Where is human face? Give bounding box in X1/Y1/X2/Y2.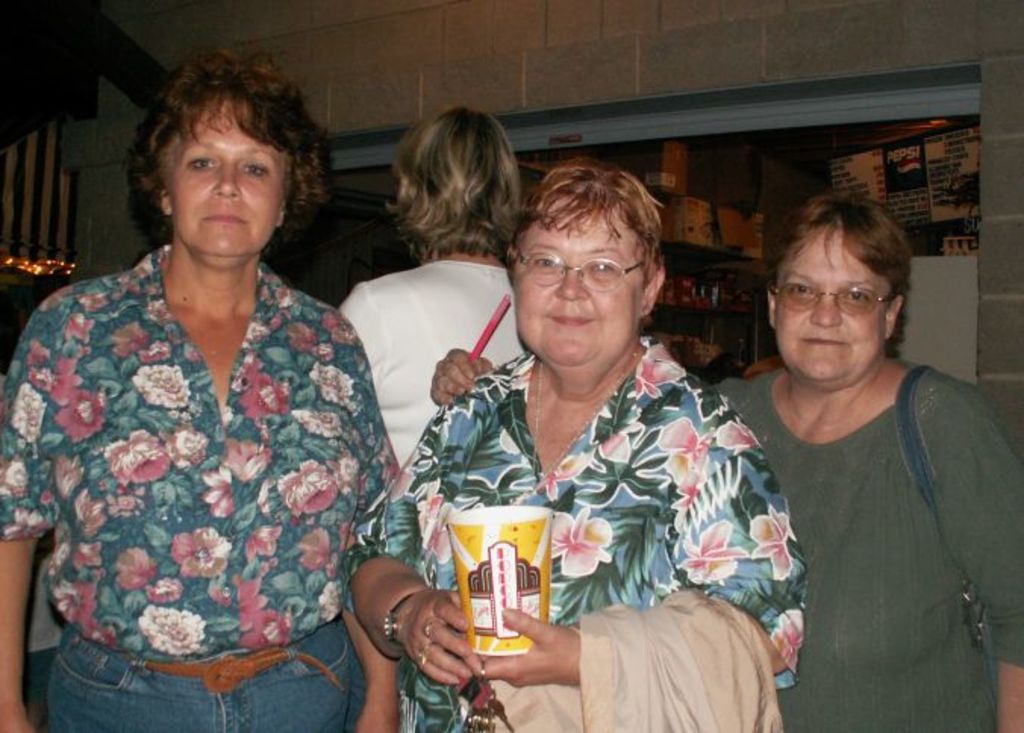
771/232/888/386.
